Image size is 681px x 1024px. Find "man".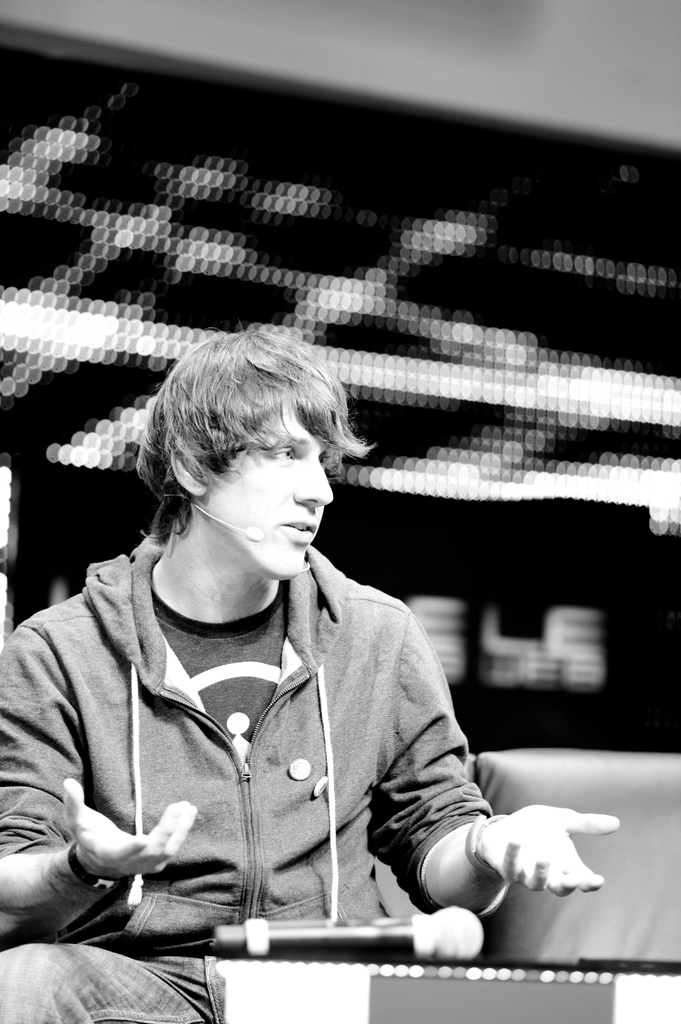
[13, 301, 563, 995].
